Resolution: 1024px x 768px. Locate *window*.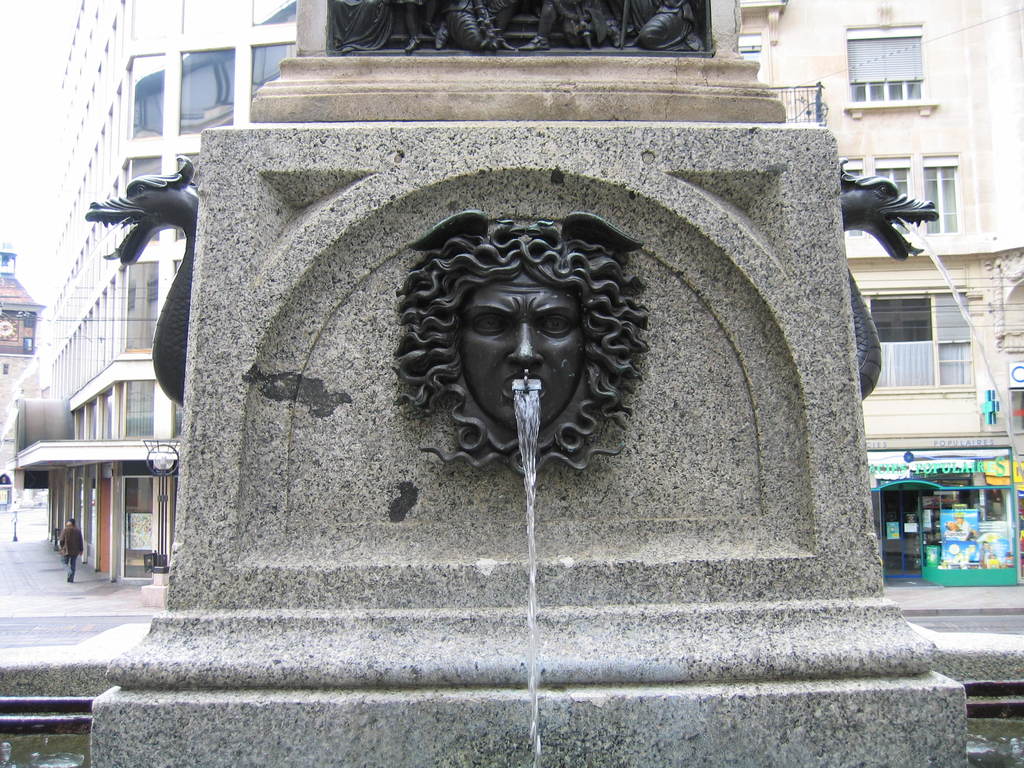
[left=738, top=36, right=769, bottom=86].
